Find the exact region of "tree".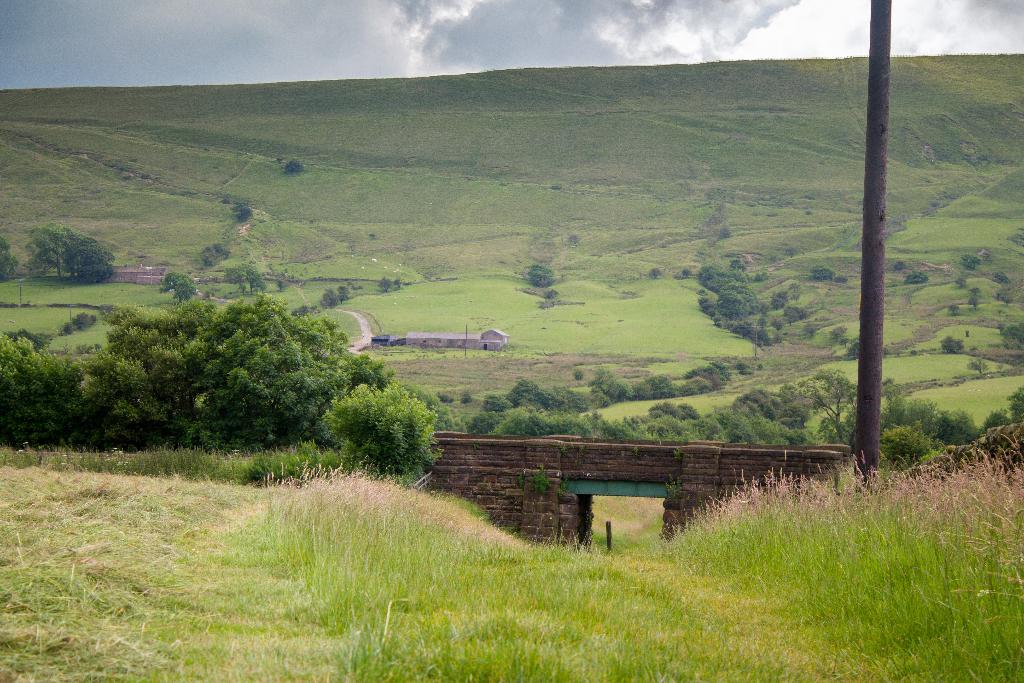
Exact region: <box>993,318,1023,349</box>.
